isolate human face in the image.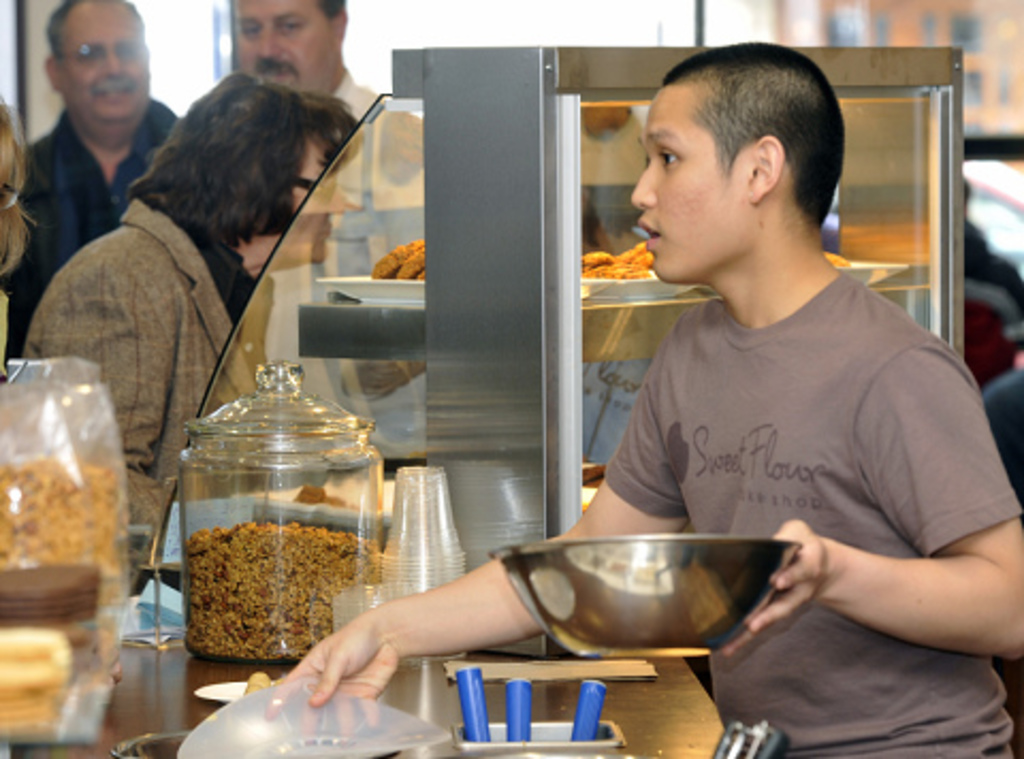
Isolated region: (235, 0, 335, 100).
